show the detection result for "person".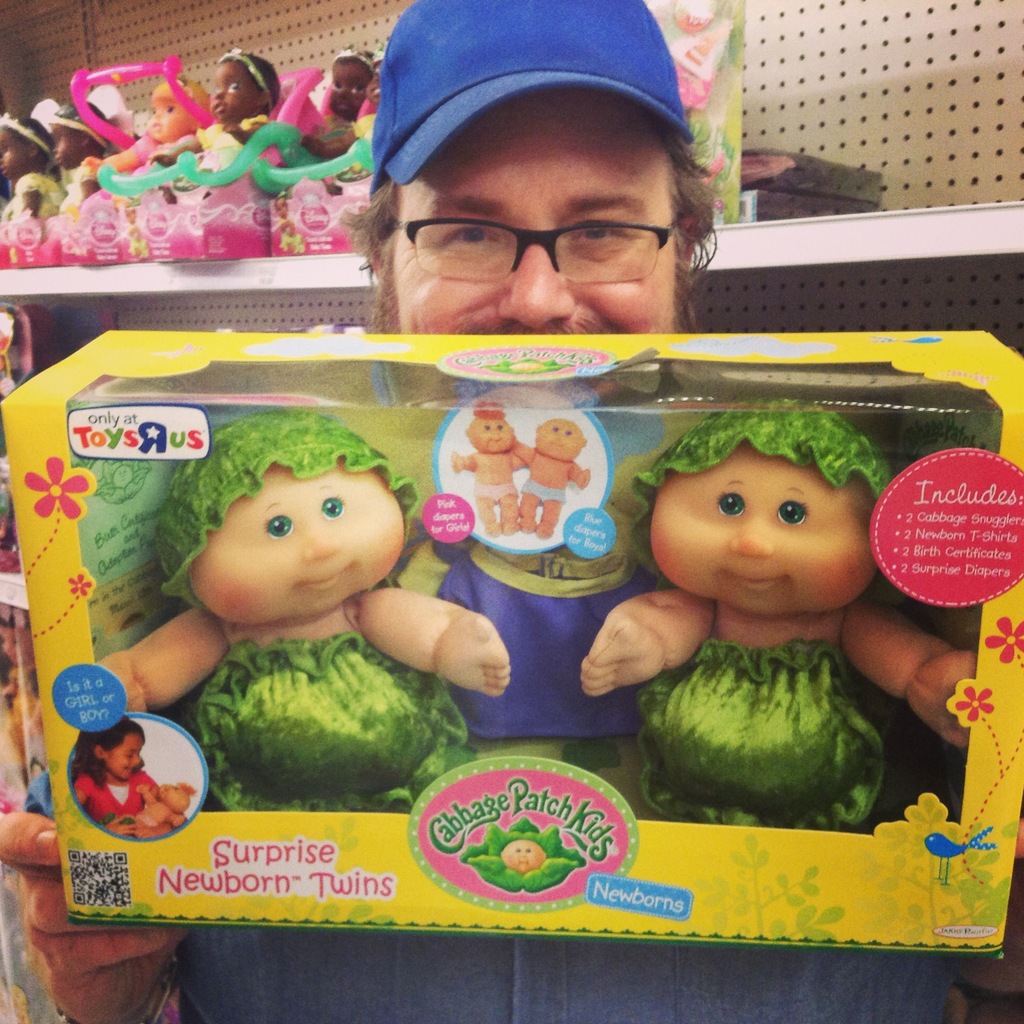
(86,410,520,814).
